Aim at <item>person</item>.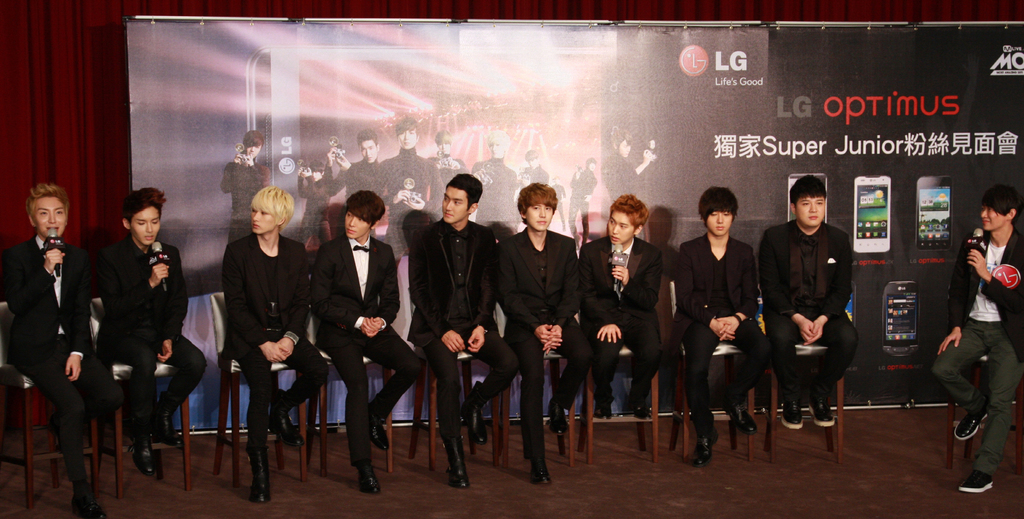
Aimed at BBox(575, 188, 662, 420).
